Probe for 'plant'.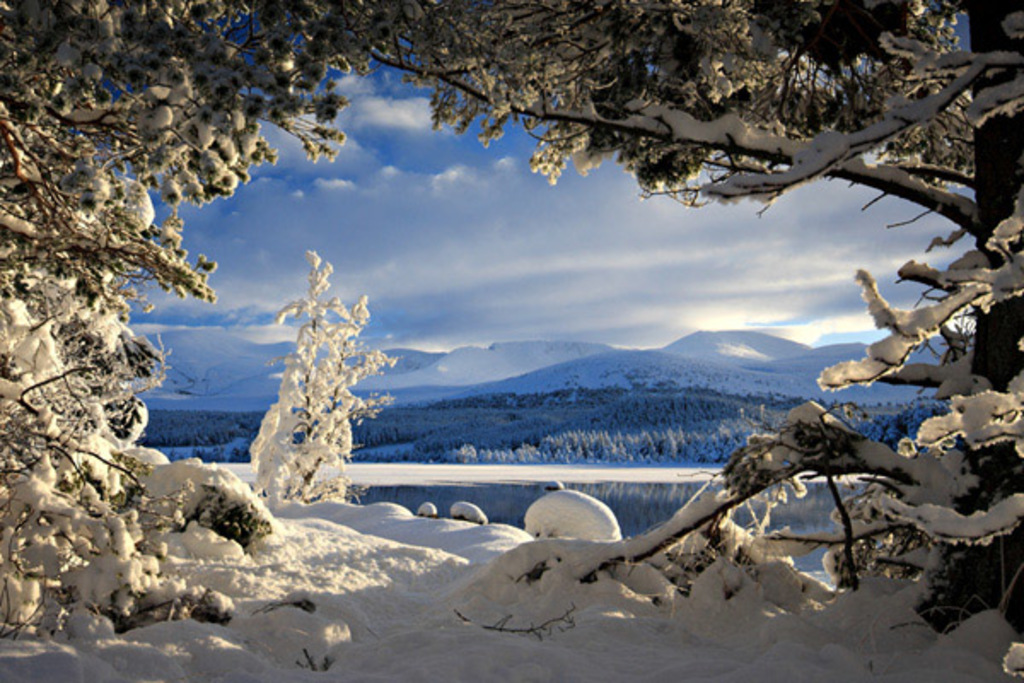
Probe result: bbox=(486, 400, 940, 461).
